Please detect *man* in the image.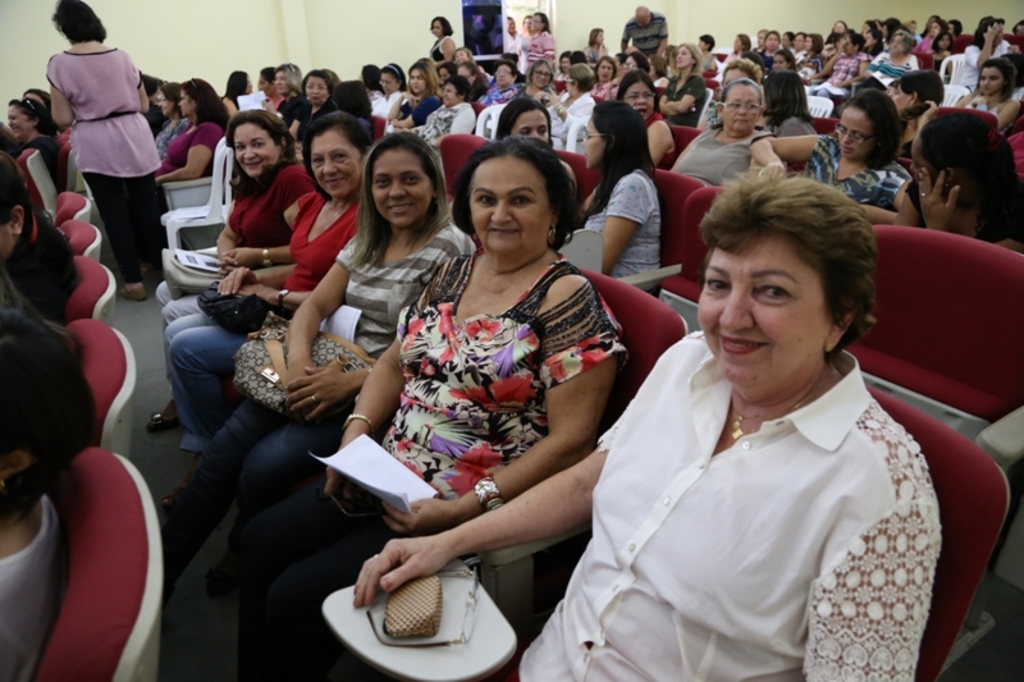
x1=620, y1=0, x2=667, y2=59.
